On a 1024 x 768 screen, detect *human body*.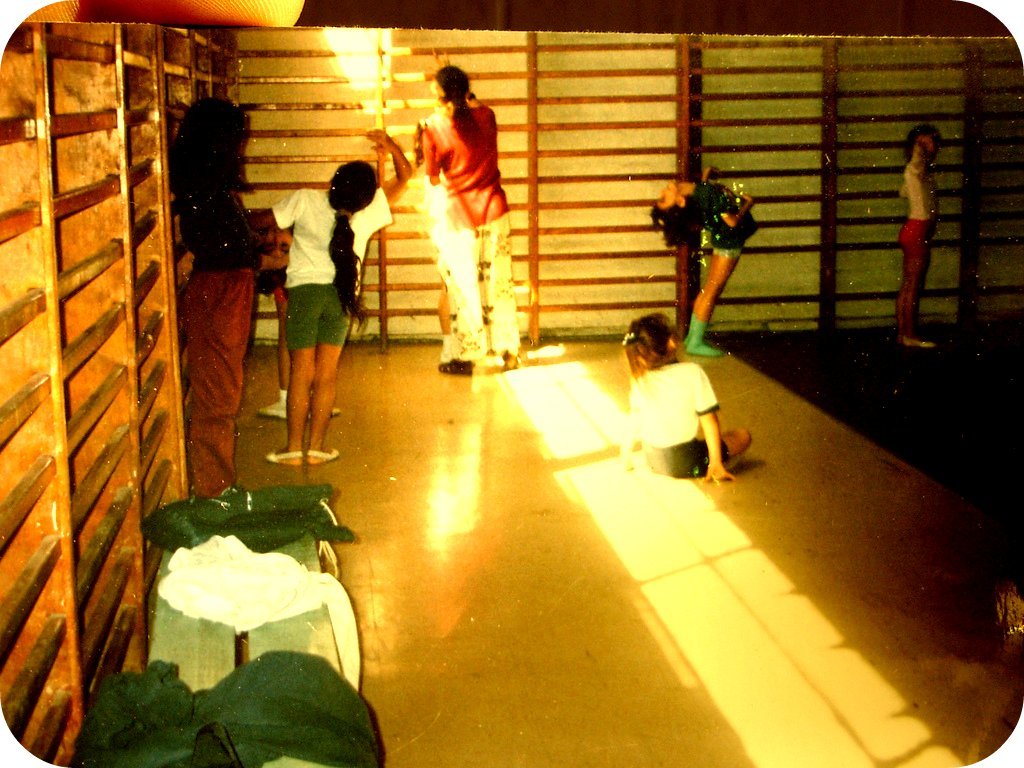
bbox(649, 155, 755, 349).
